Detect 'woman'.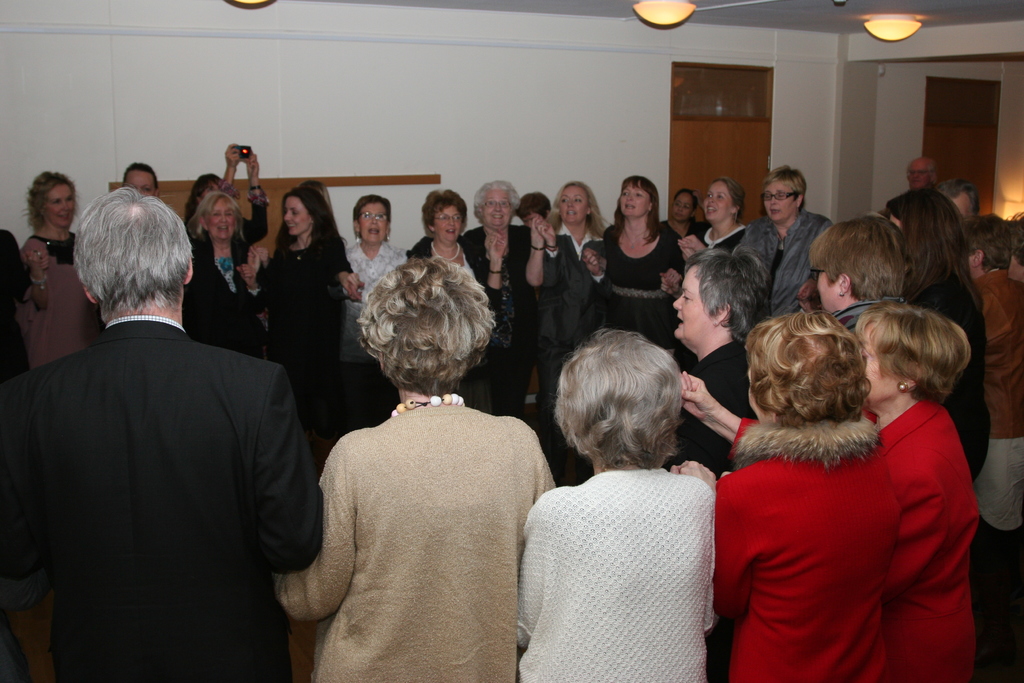
Detected at 182:194:268:358.
